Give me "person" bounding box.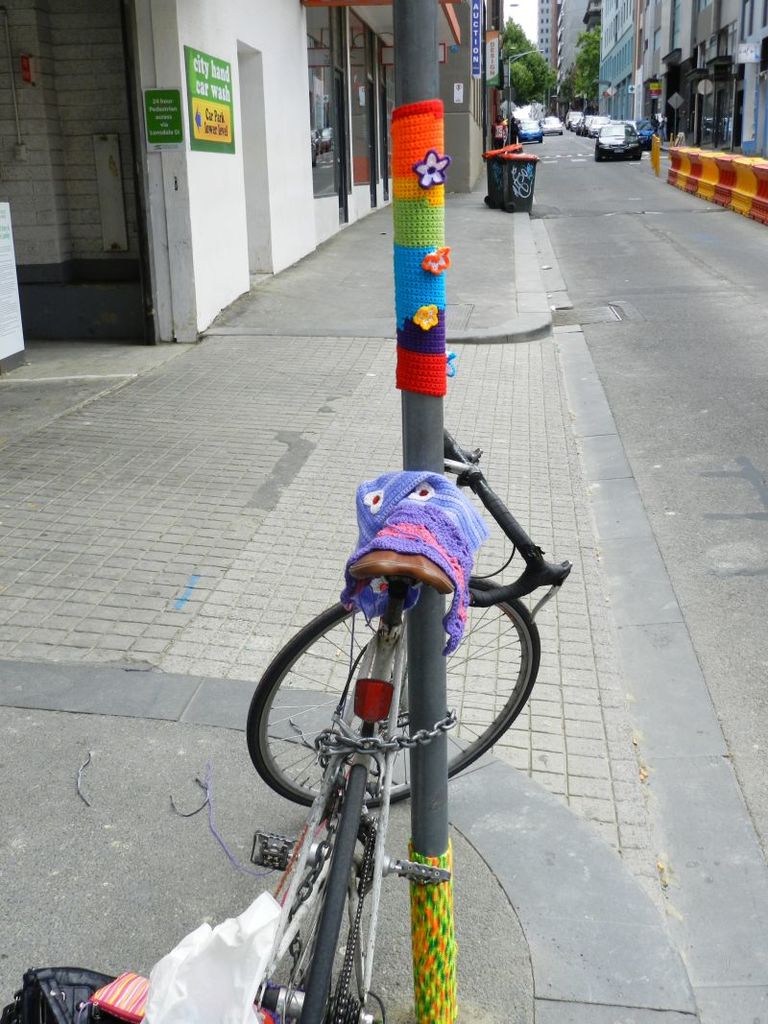
crop(489, 115, 510, 149).
